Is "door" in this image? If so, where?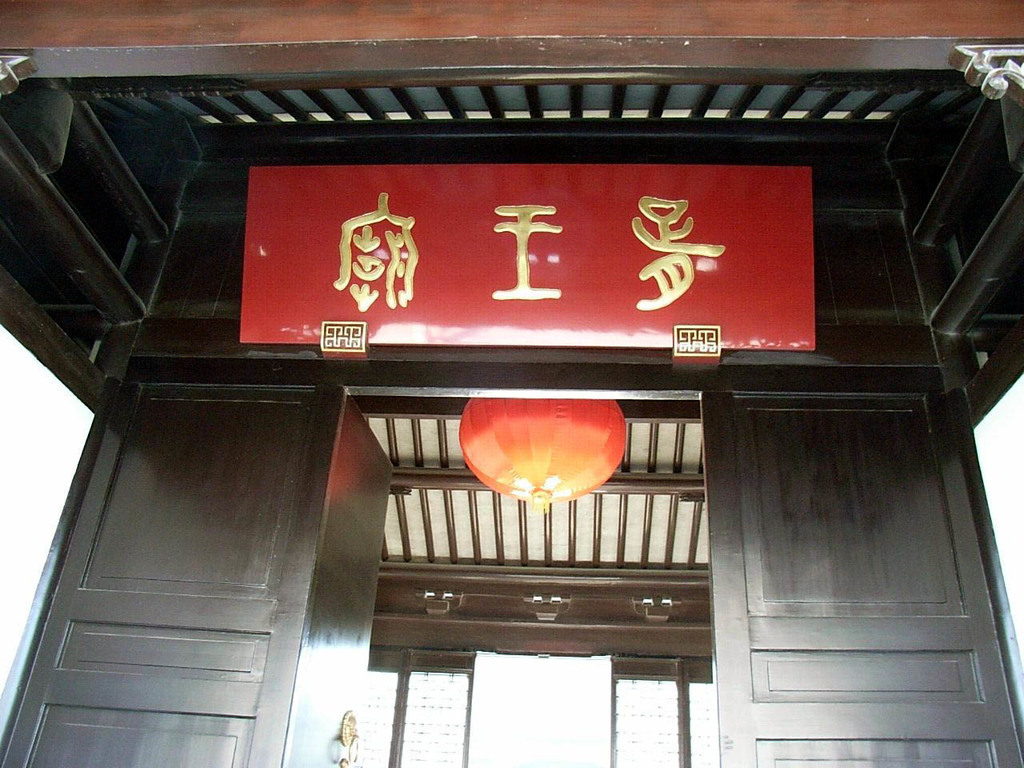
Yes, at box=[696, 387, 1018, 767].
